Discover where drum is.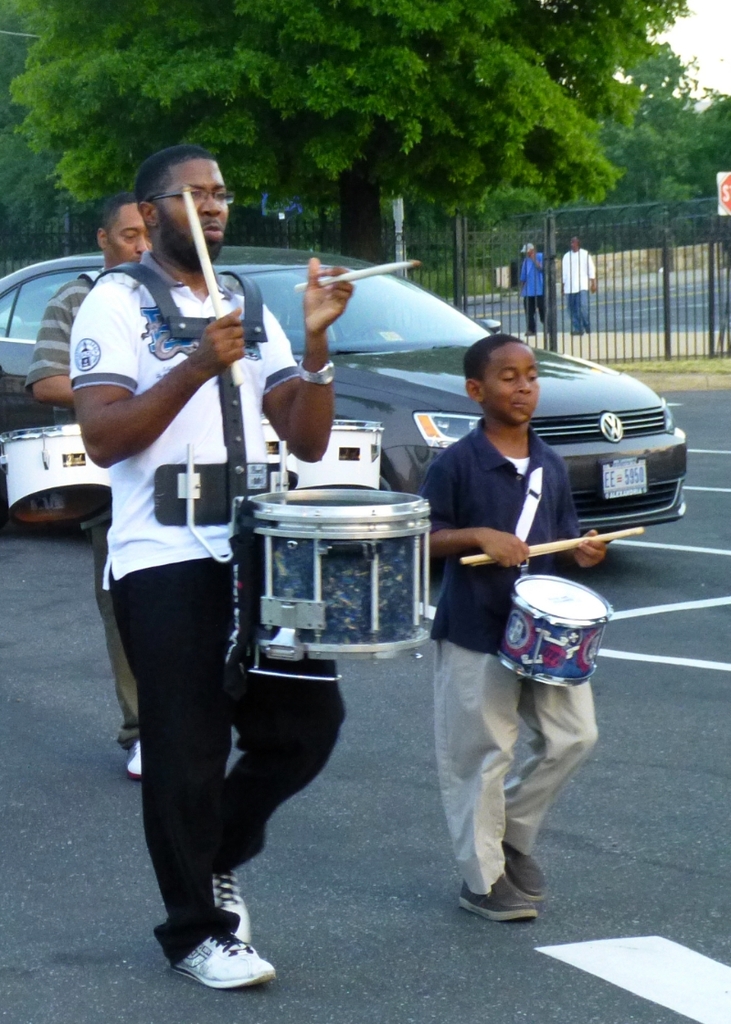
Discovered at 284,420,383,495.
